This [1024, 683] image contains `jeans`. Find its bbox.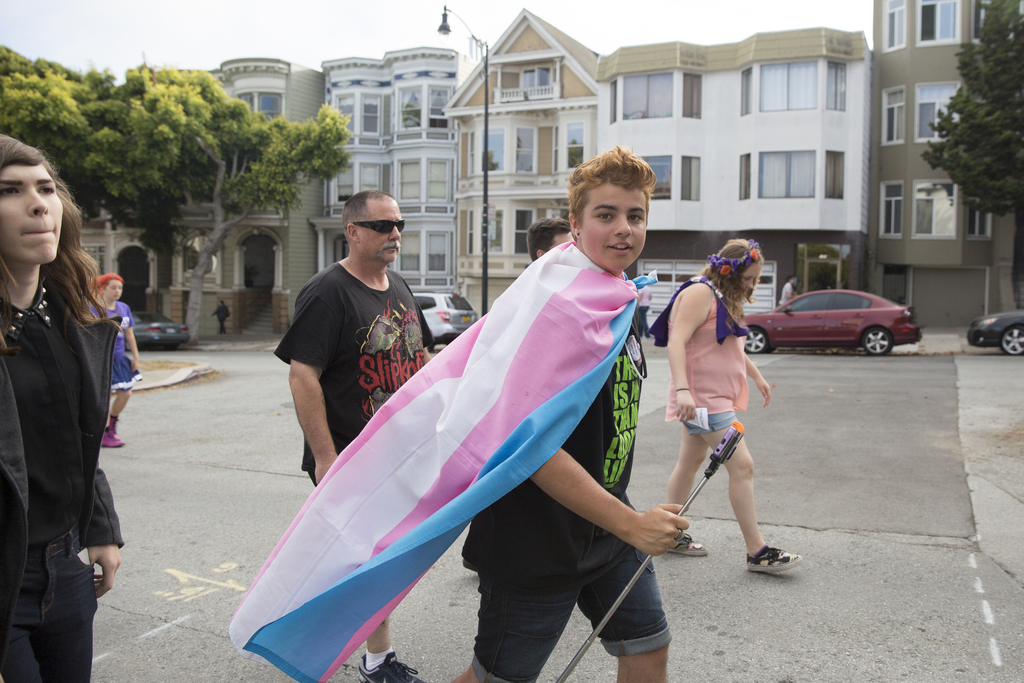
box=[690, 414, 742, 434].
